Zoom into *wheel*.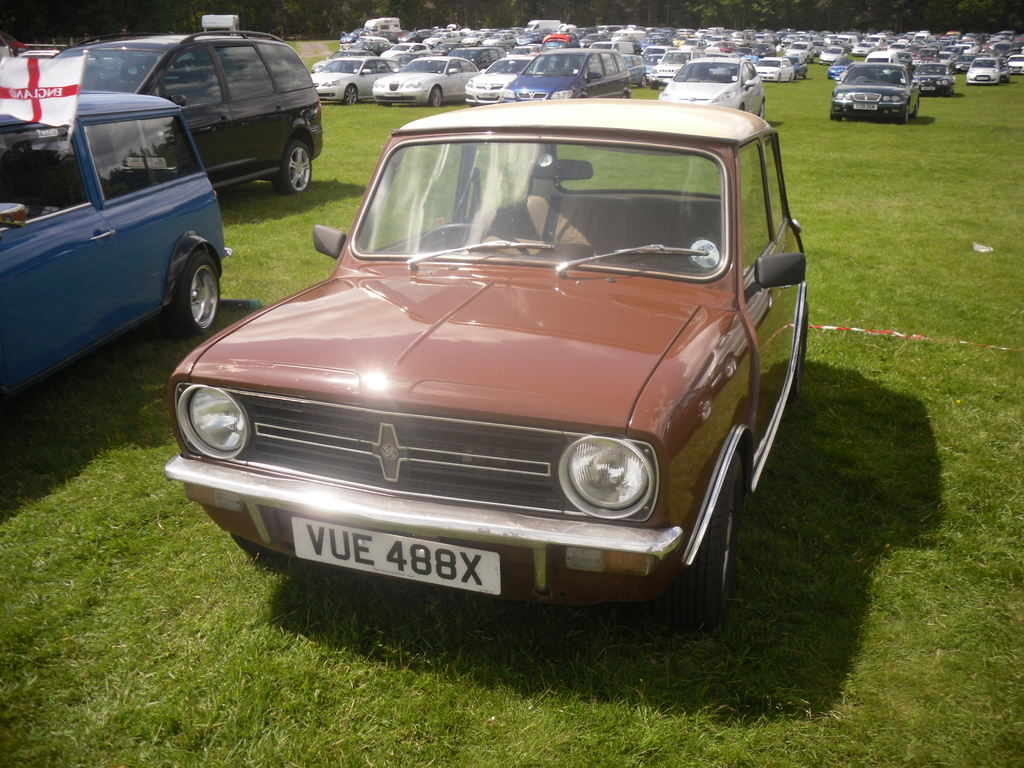
Zoom target: select_region(652, 77, 661, 91).
